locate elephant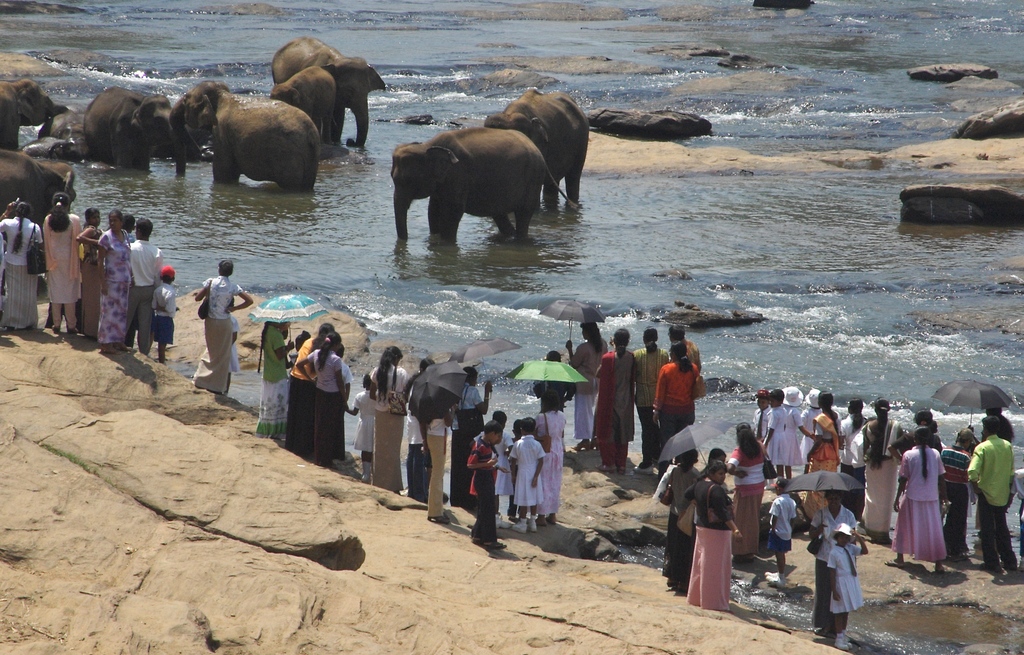
{"x1": 0, "y1": 76, "x2": 72, "y2": 149}
